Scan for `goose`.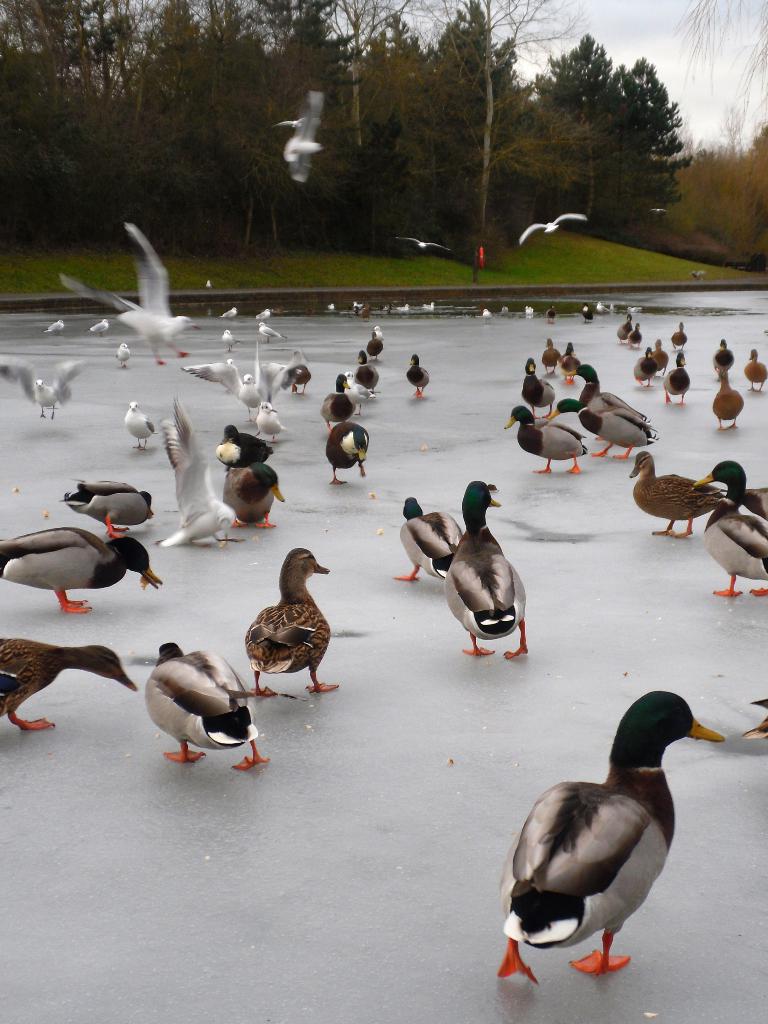
Scan result: (126,399,158,445).
